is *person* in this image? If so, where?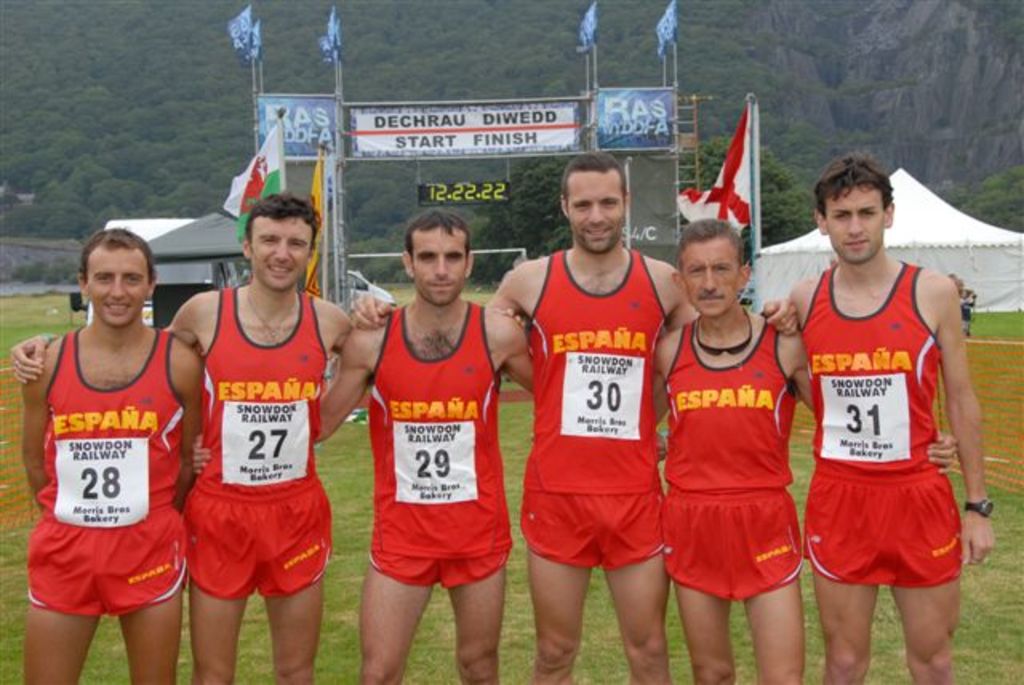
Yes, at x1=643, y1=222, x2=965, y2=683.
